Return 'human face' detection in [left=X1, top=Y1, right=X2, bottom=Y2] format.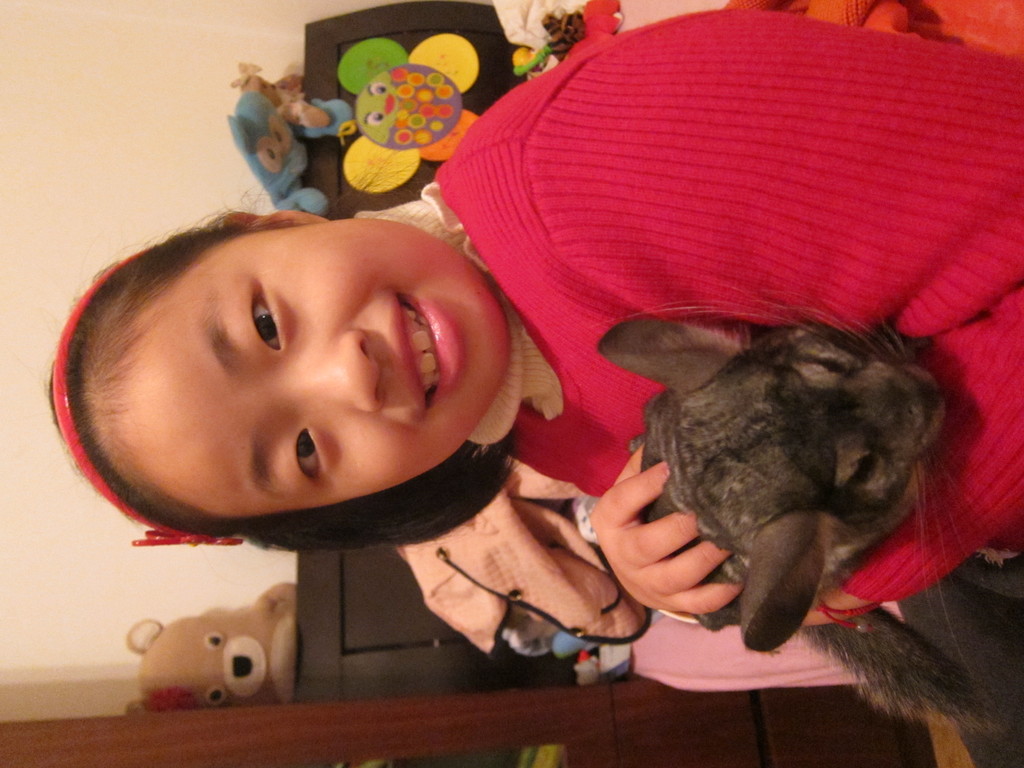
[left=142, top=218, right=506, bottom=522].
